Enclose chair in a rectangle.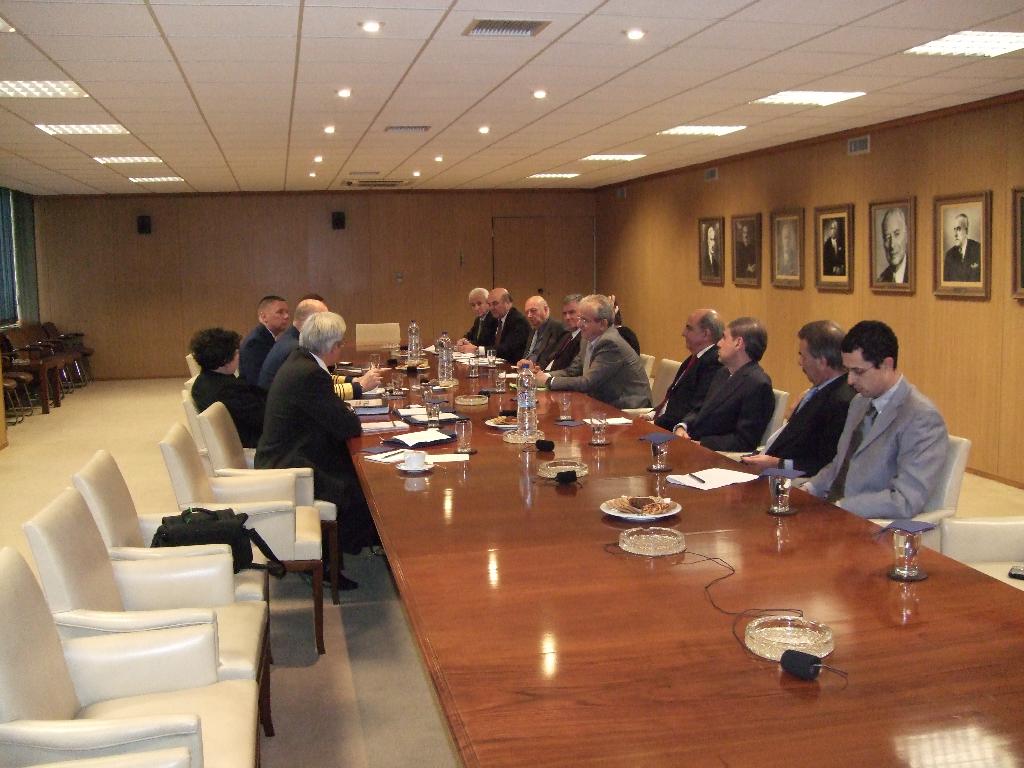
(636, 353, 651, 384).
